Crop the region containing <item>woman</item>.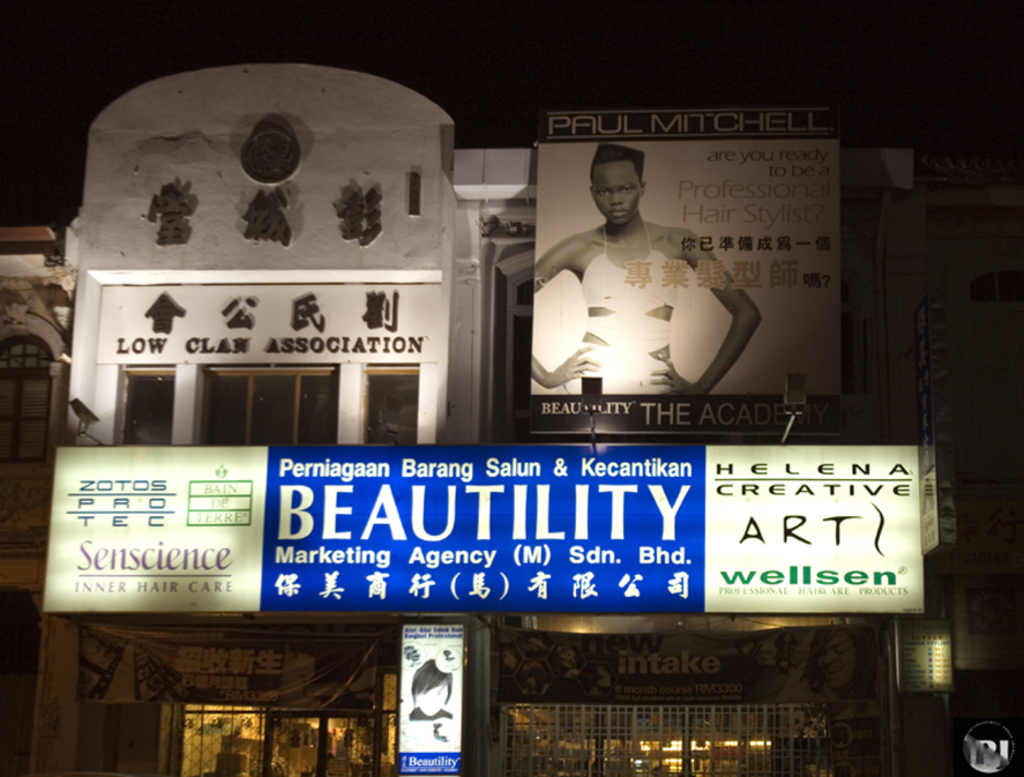
Crop region: Rect(539, 181, 747, 397).
